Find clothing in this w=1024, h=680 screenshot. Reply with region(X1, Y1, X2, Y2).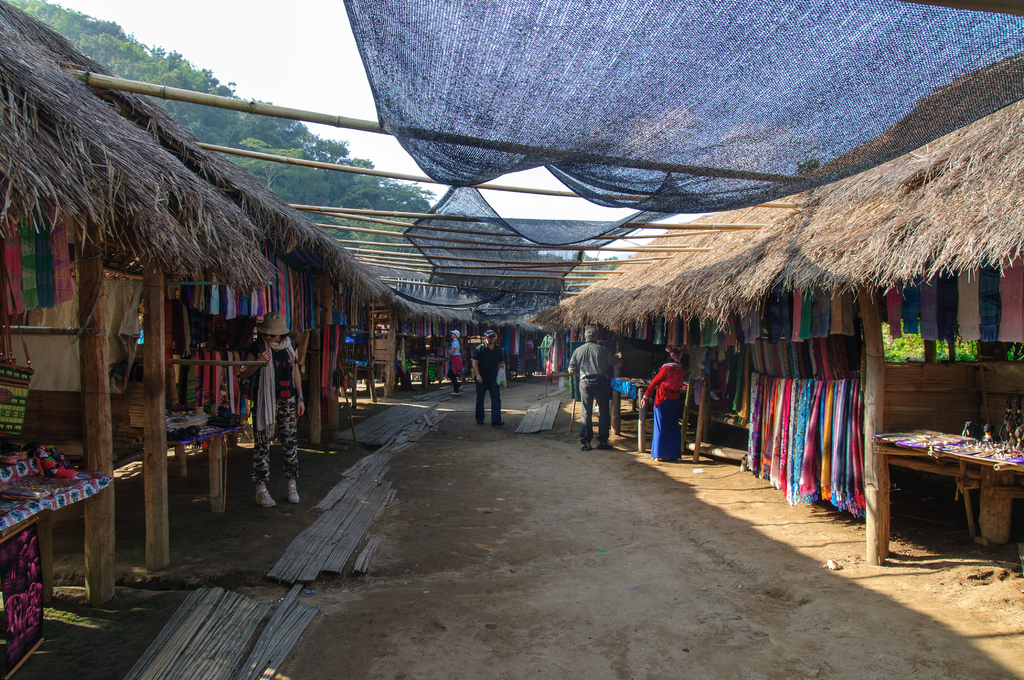
region(479, 378, 500, 428).
